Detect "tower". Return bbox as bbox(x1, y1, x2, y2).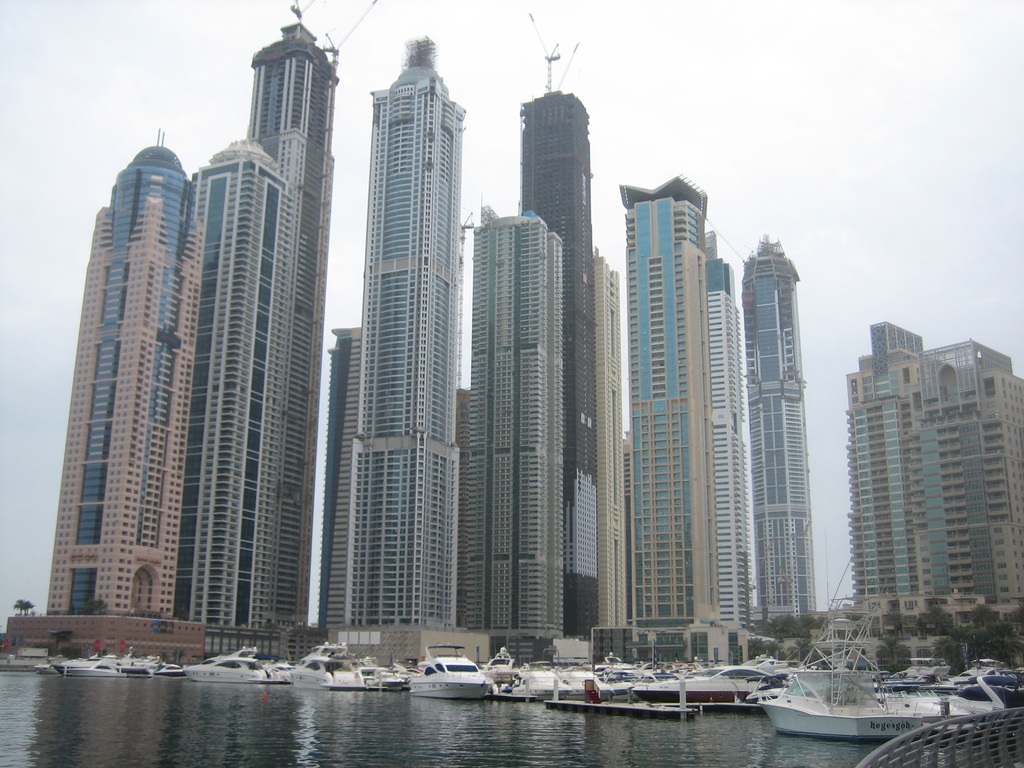
bbox(630, 170, 727, 657).
